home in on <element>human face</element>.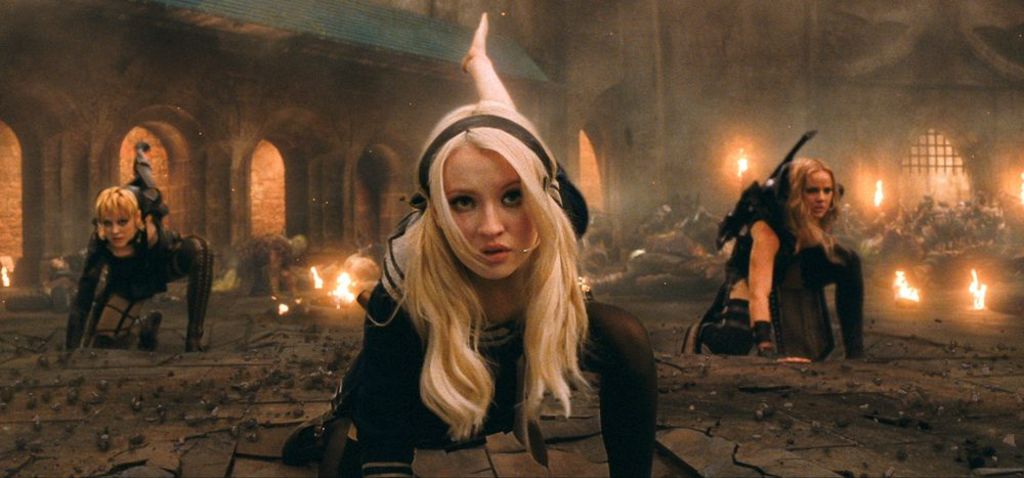
Homed in at left=806, top=169, right=833, bottom=218.
